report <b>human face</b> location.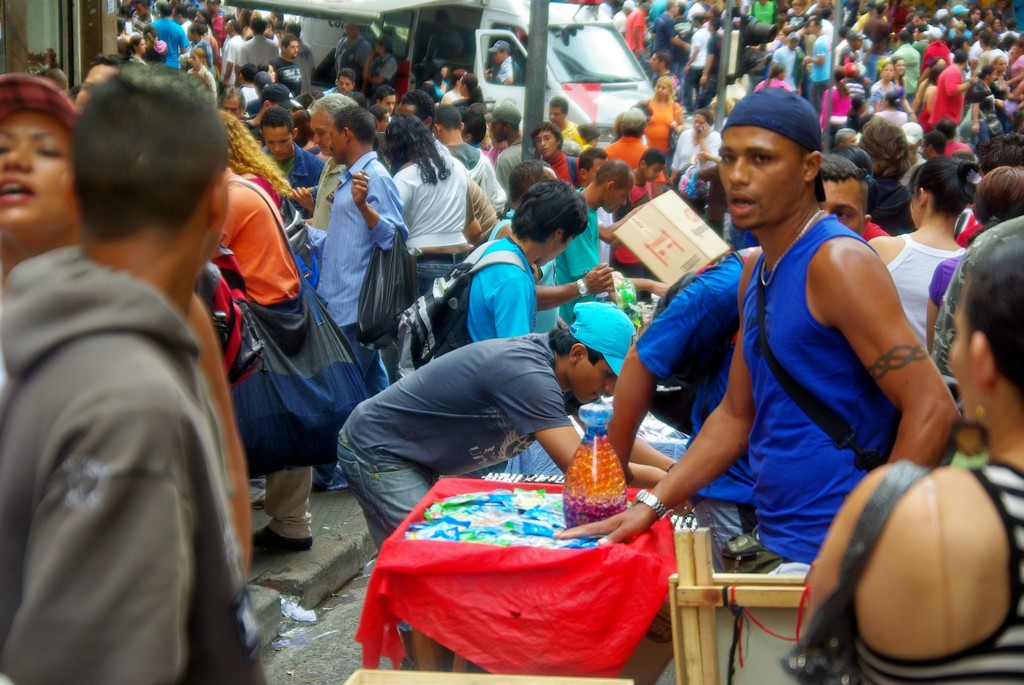
Report: left=883, top=65, right=893, bottom=81.
